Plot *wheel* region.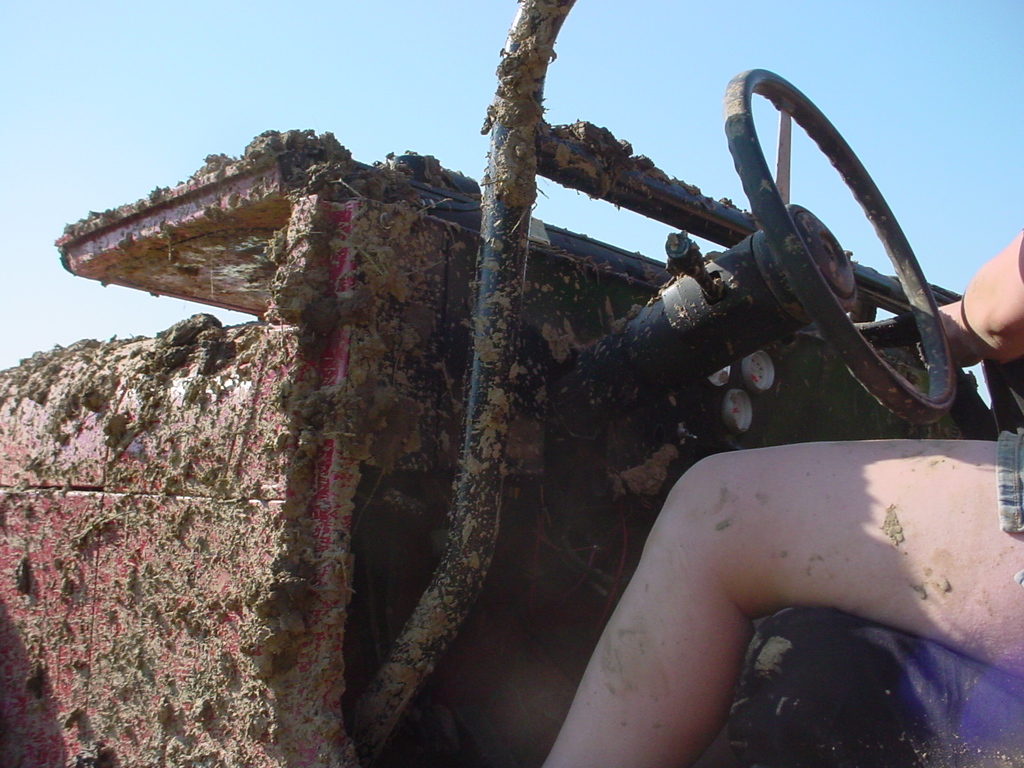
Plotted at rect(750, 64, 954, 422).
